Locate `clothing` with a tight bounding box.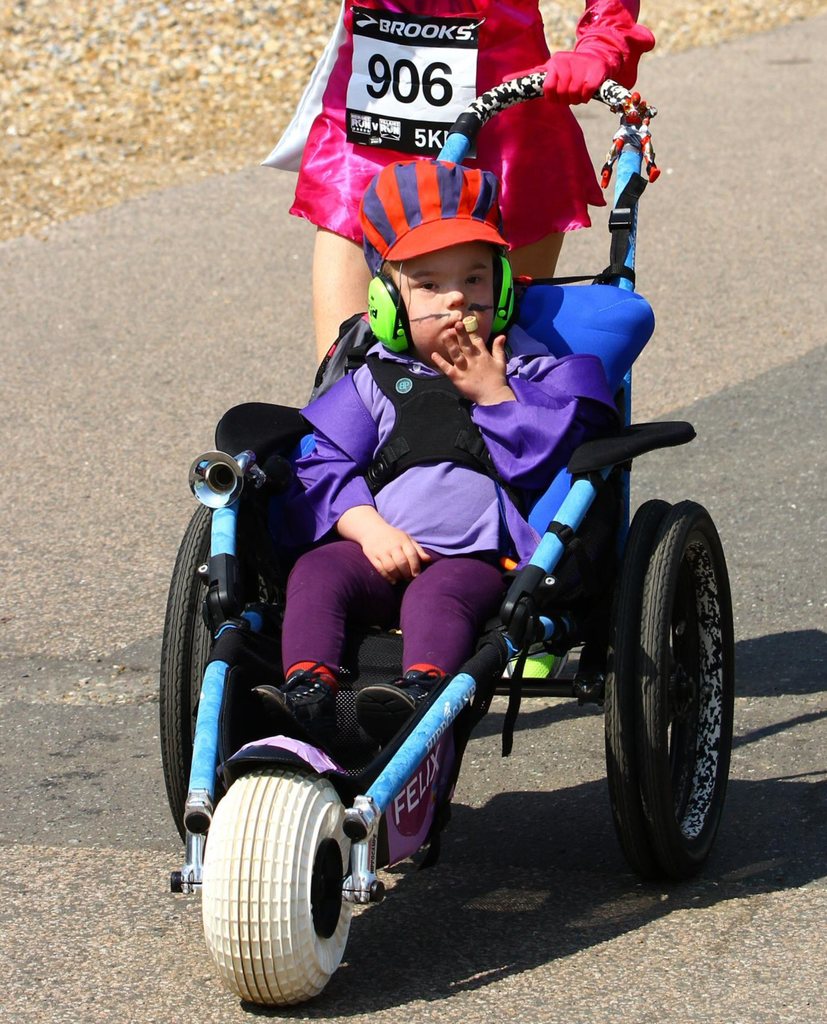
{"x1": 255, "y1": 0, "x2": 656, "y2": 249}.
